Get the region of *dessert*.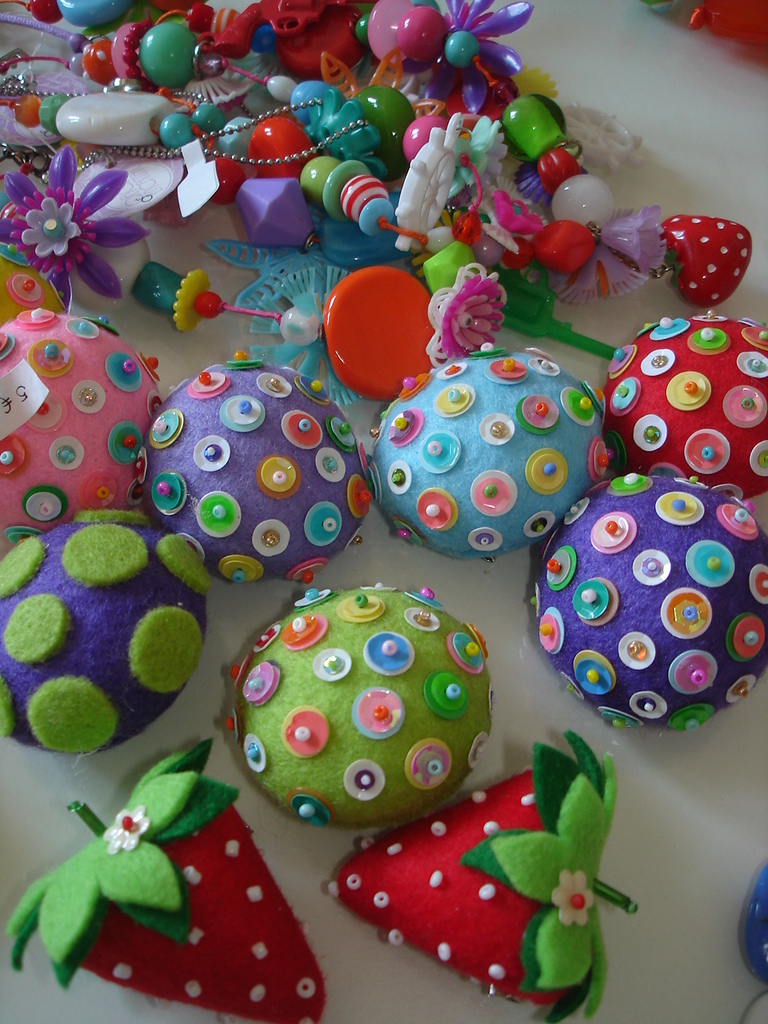
[195, 579, 491, 845].
